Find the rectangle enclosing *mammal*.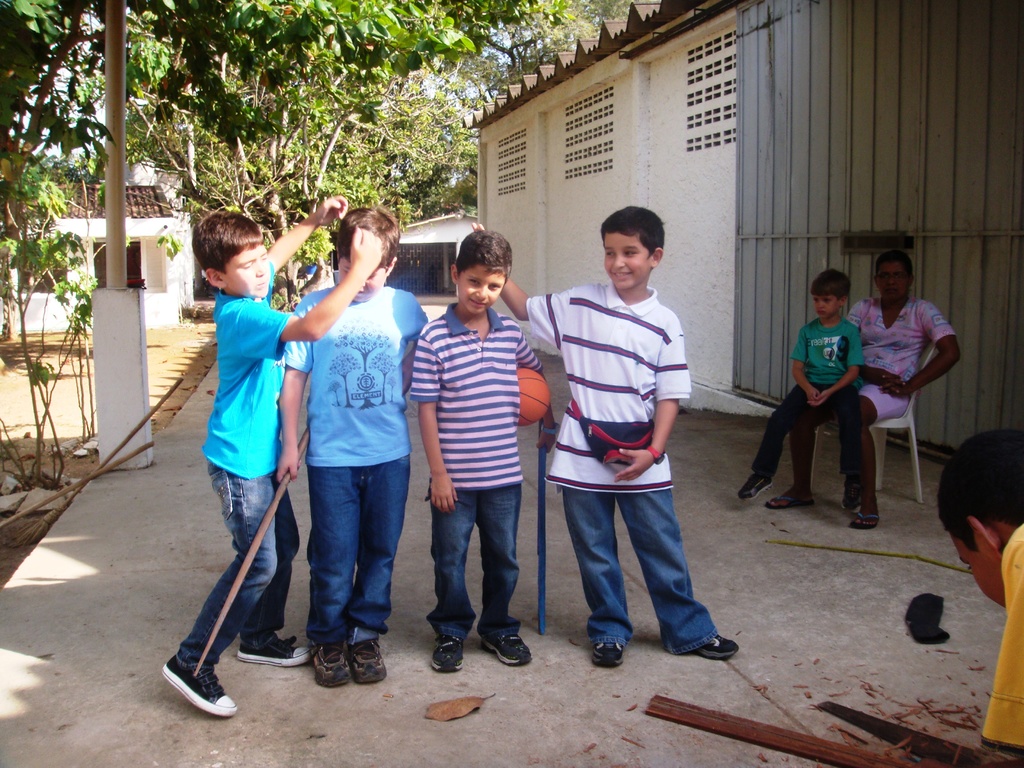
[406, 227, 532, 675].
